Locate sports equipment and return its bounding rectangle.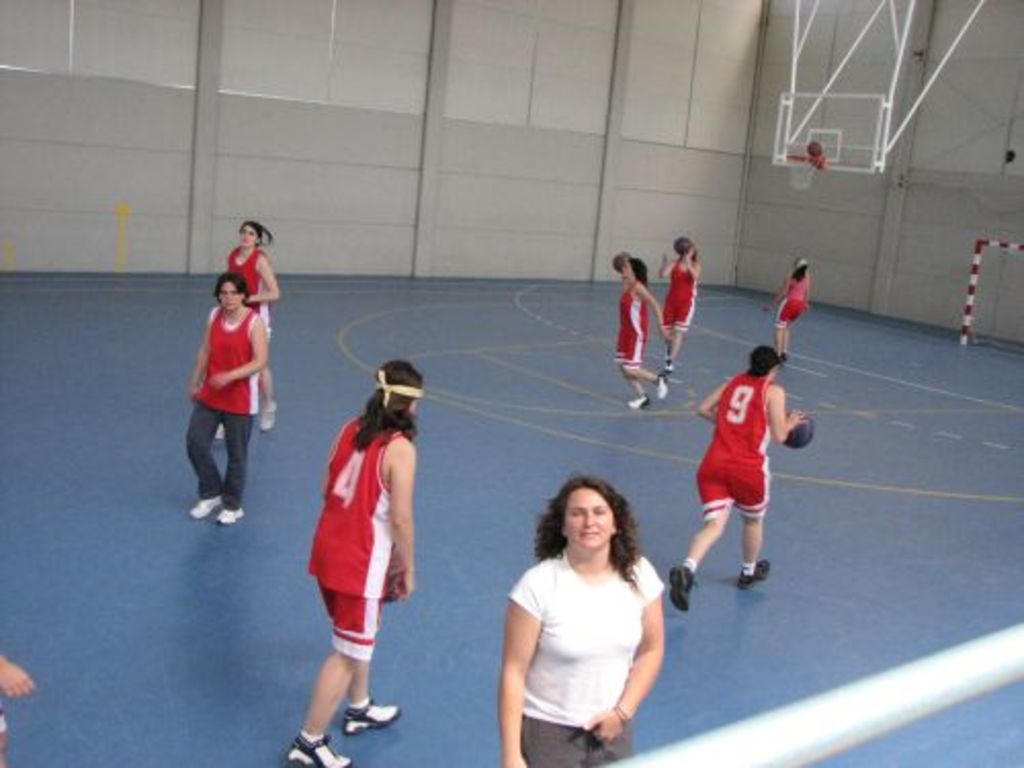
(x1=786, y1=135, x2=819, y2=197).
